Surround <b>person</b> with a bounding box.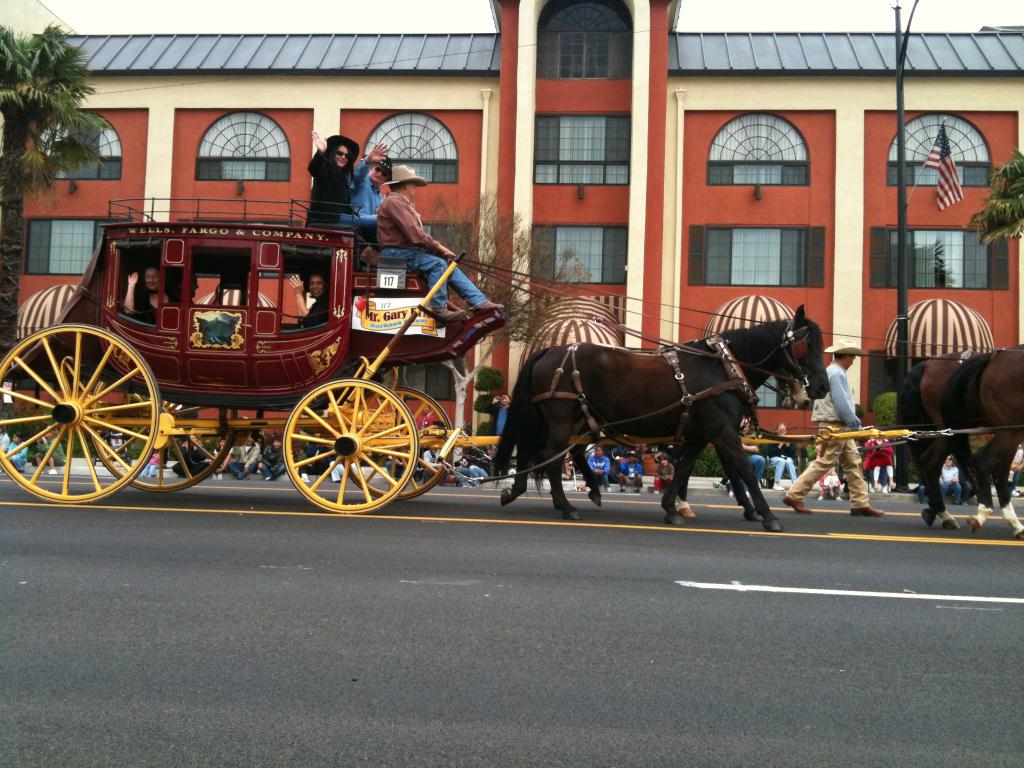
x1=785 y1=343 x2=887 y2=514.
